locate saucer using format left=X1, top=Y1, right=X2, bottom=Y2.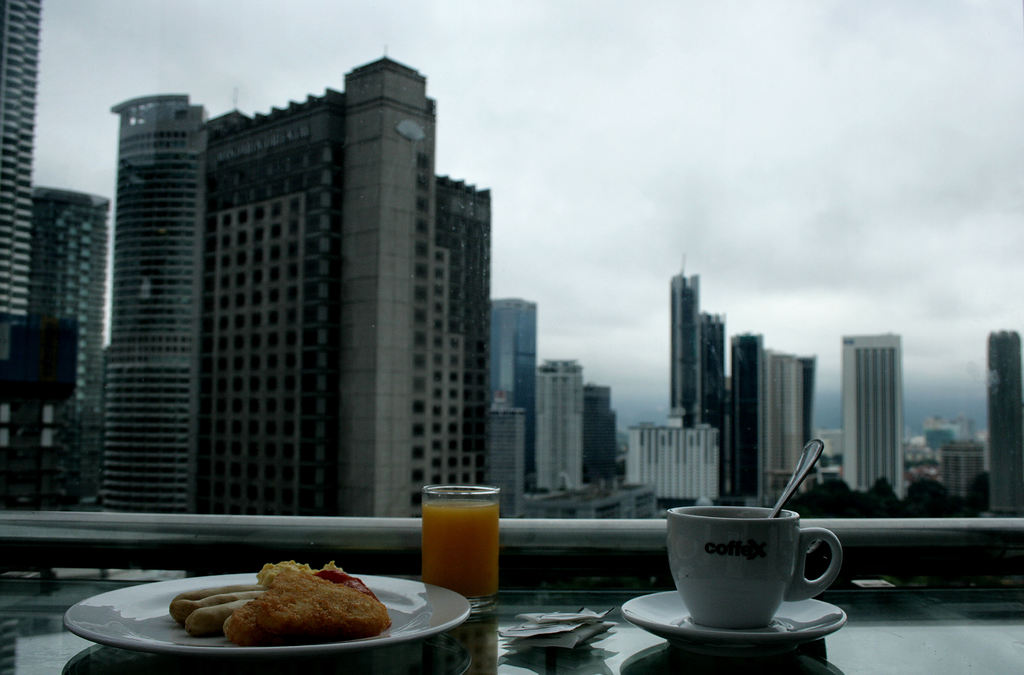
left=623, top=585, right=845, bottom=654.
